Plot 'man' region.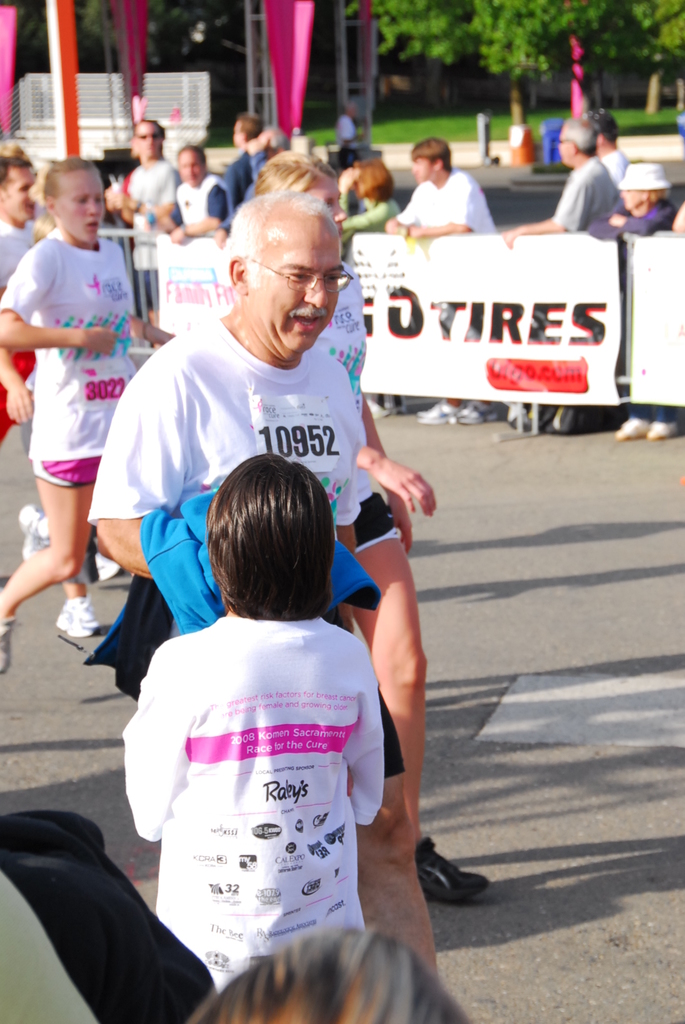
Plotted at 152/140/233/245.
